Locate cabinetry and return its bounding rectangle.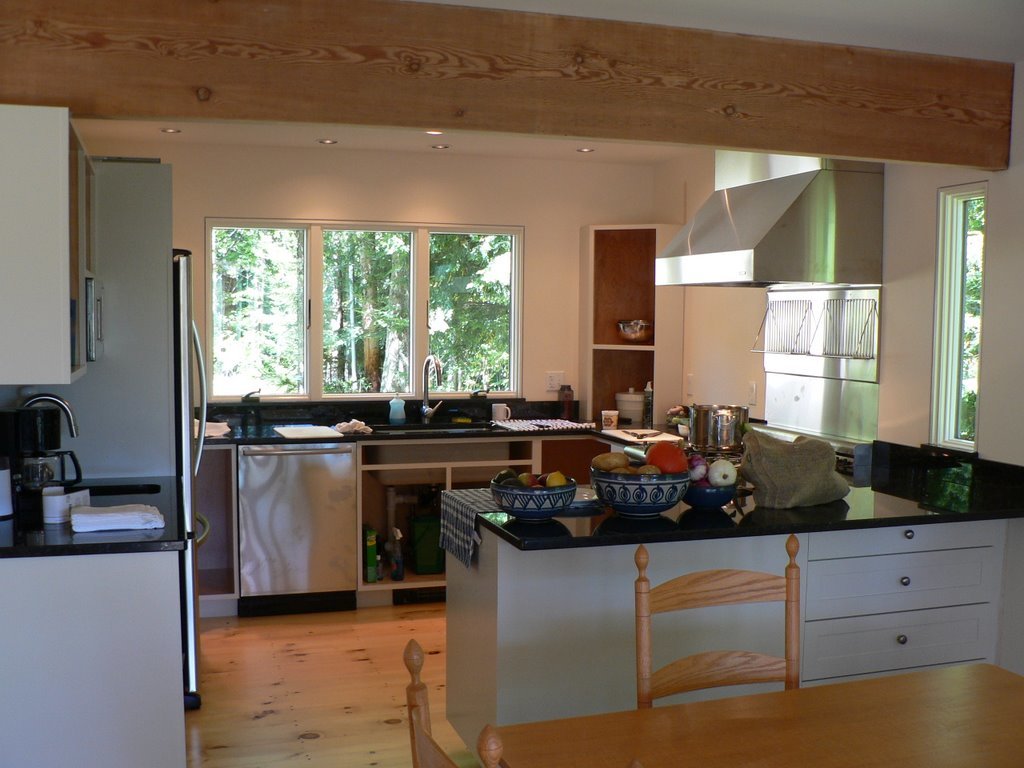
[left=0, top=98, right=99, bottom=400].
